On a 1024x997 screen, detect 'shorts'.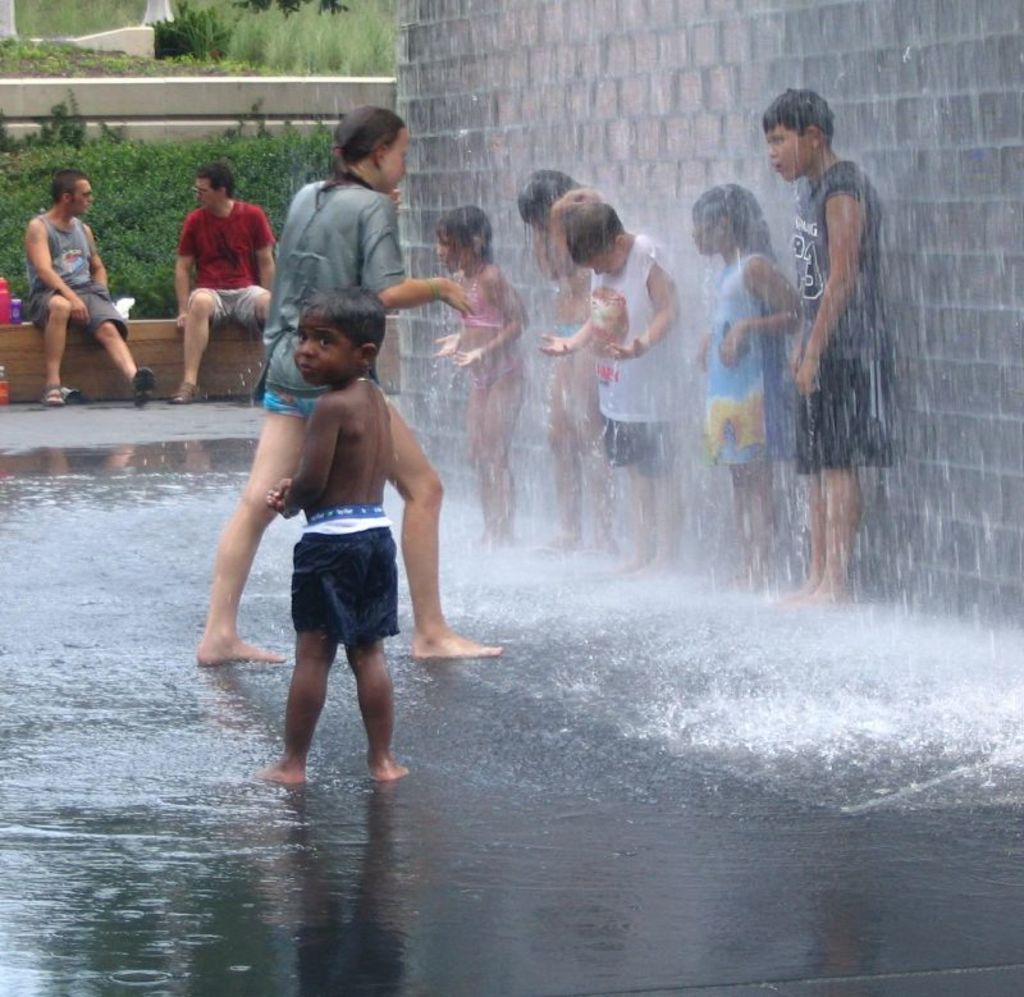
l=264, t=392, r=328, b=416.
